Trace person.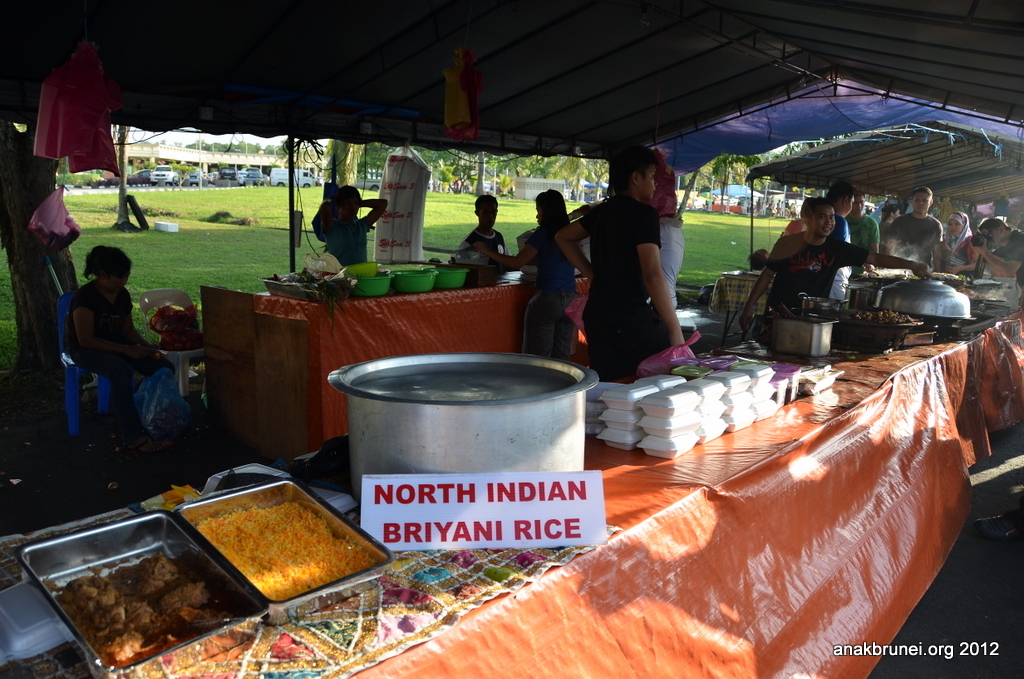
Traced to region(887, 189, 945, 262).
